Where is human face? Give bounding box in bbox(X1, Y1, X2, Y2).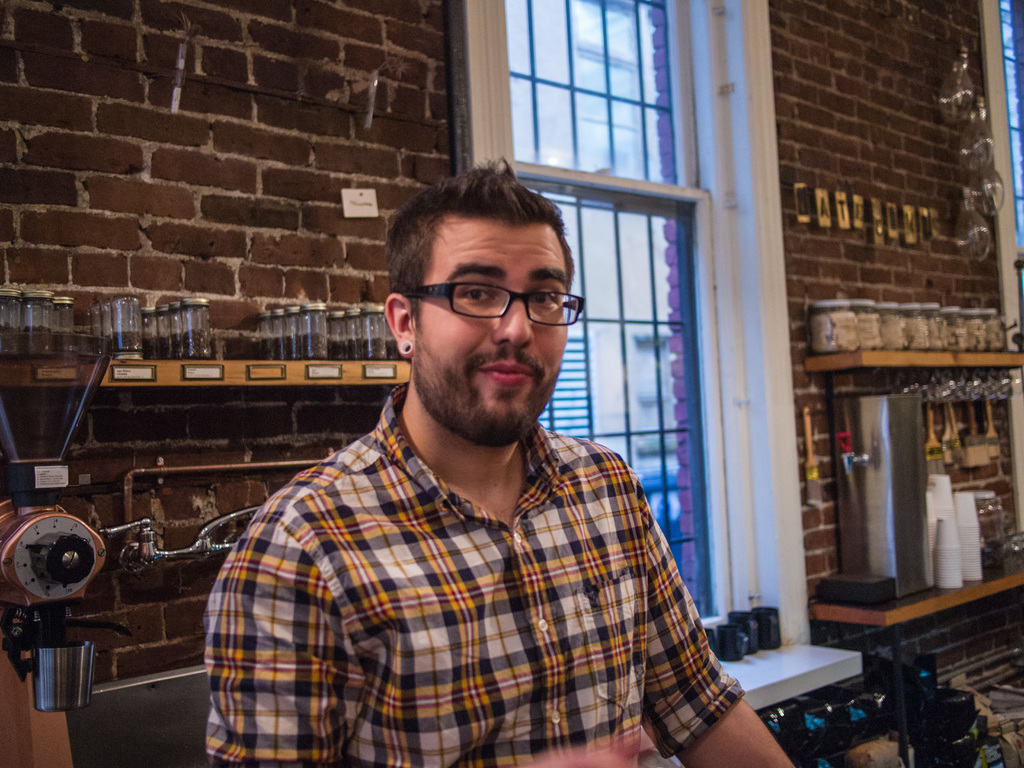
bbox(415, 212, 569, 444).
